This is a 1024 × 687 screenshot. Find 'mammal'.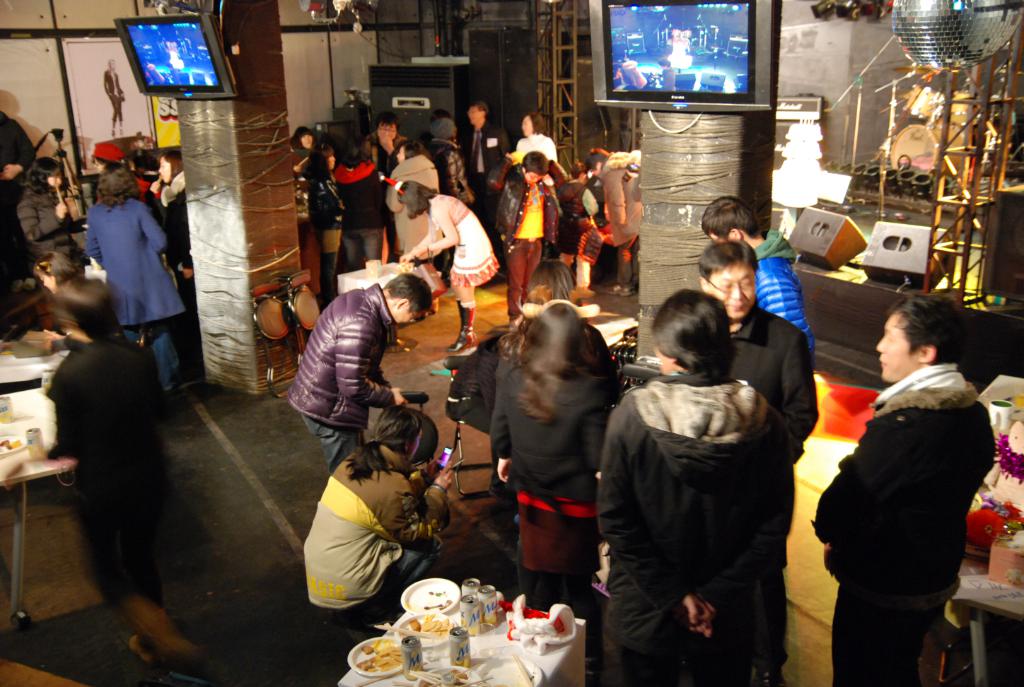
Bounding box: locate(87, 163, 182, 389).
